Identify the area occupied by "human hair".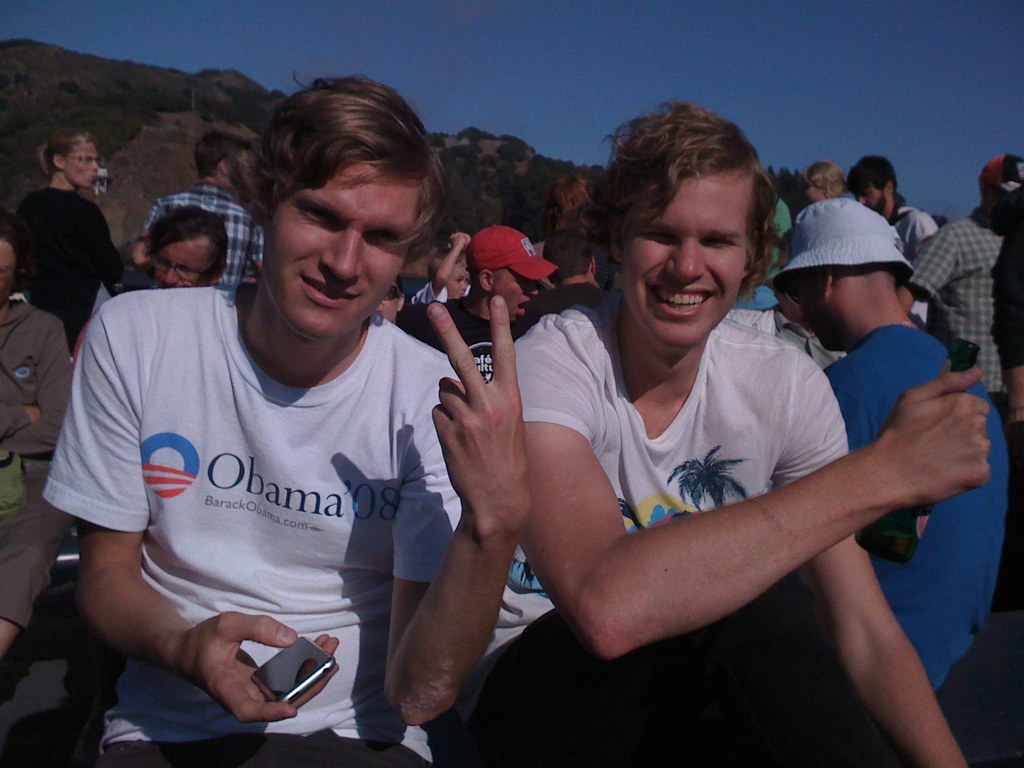
Area: x1=542 y1=225 x2=596 y2=283.
